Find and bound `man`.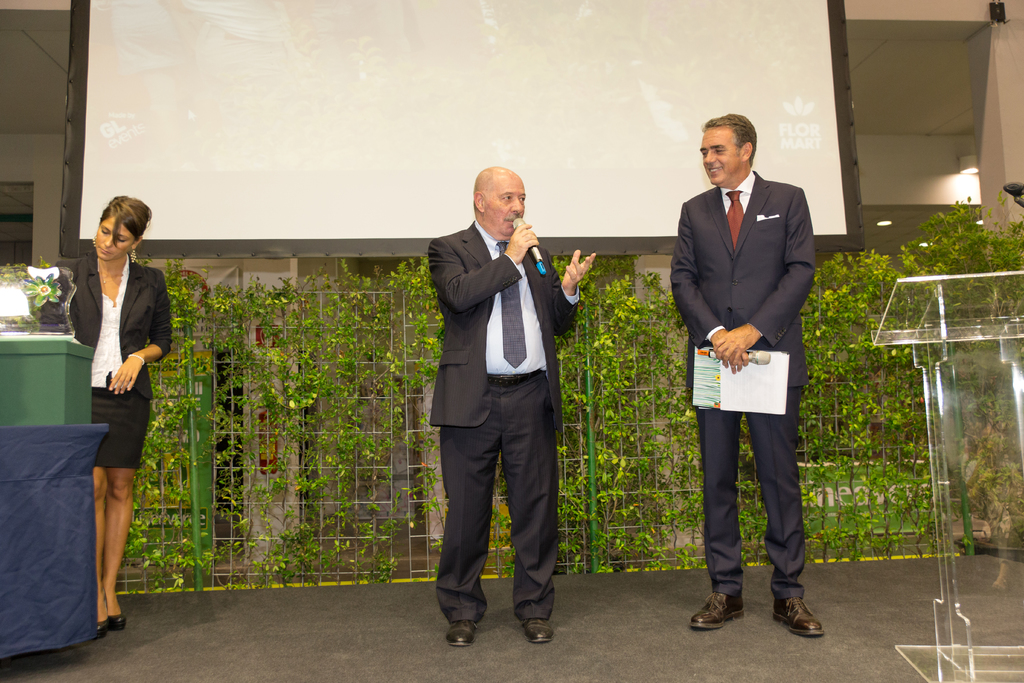
Bound: detection(426, 164, 598, 645).
